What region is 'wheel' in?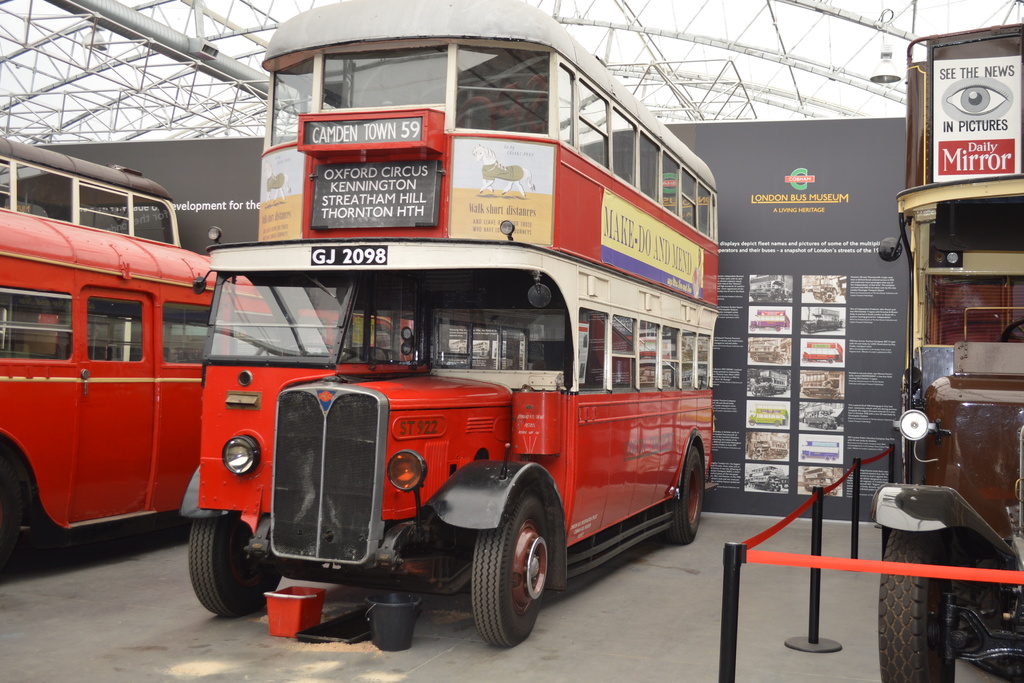
754, 452, 758, 460.
